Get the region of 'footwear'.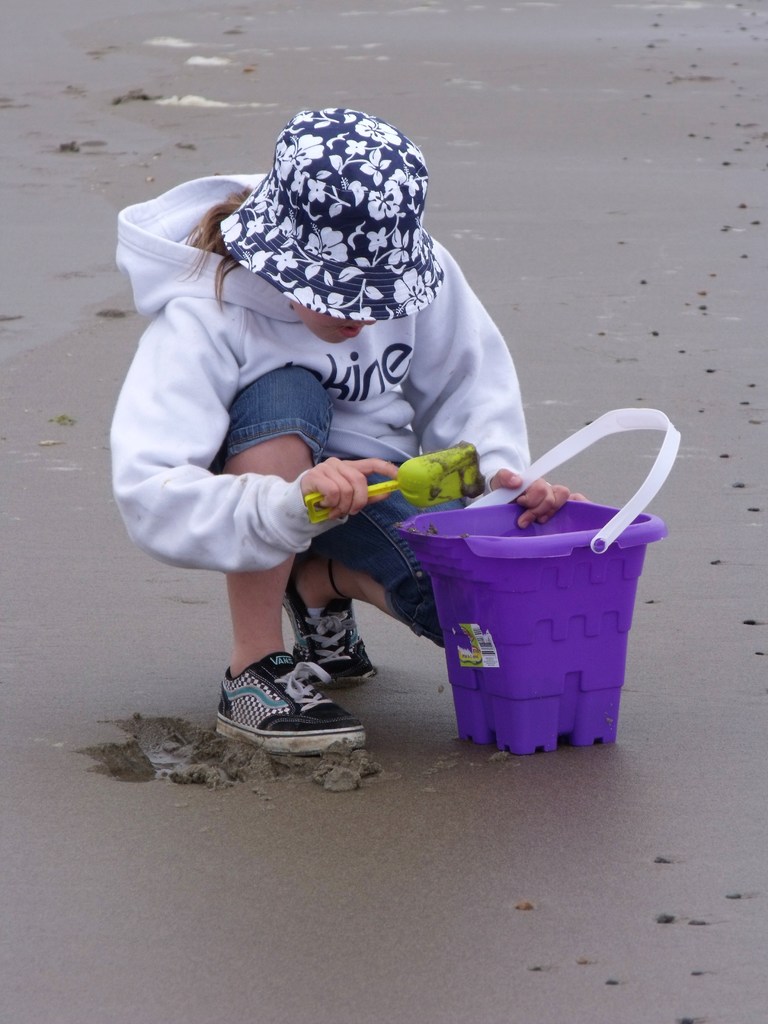
l=280, t=570, r=378, b=689.
